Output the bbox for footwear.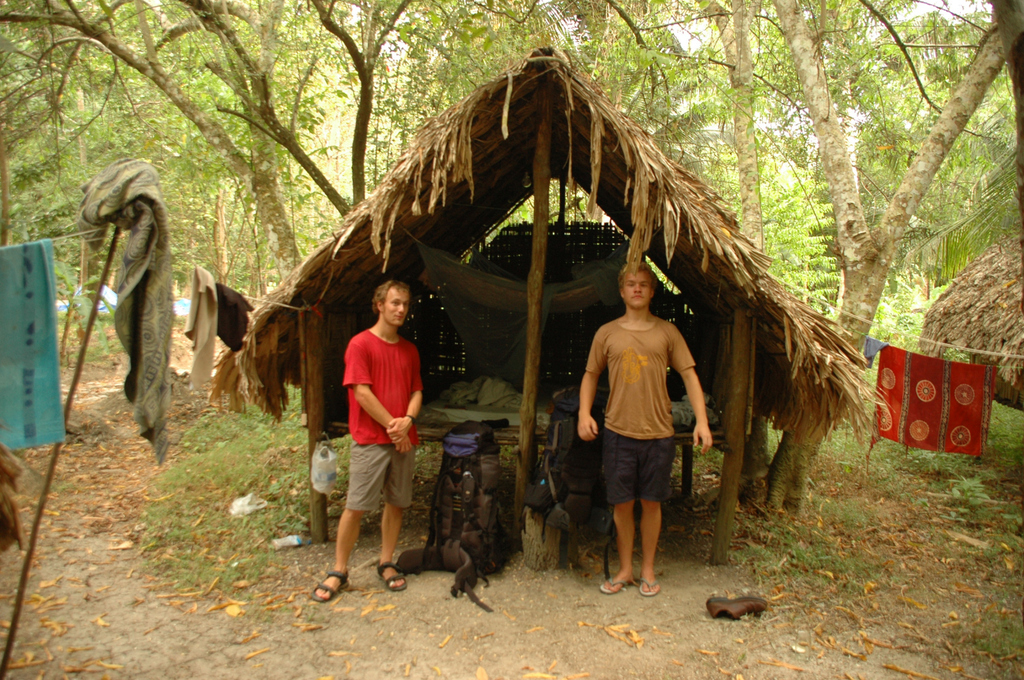
<region>311, 572, 349, 605</region>.
